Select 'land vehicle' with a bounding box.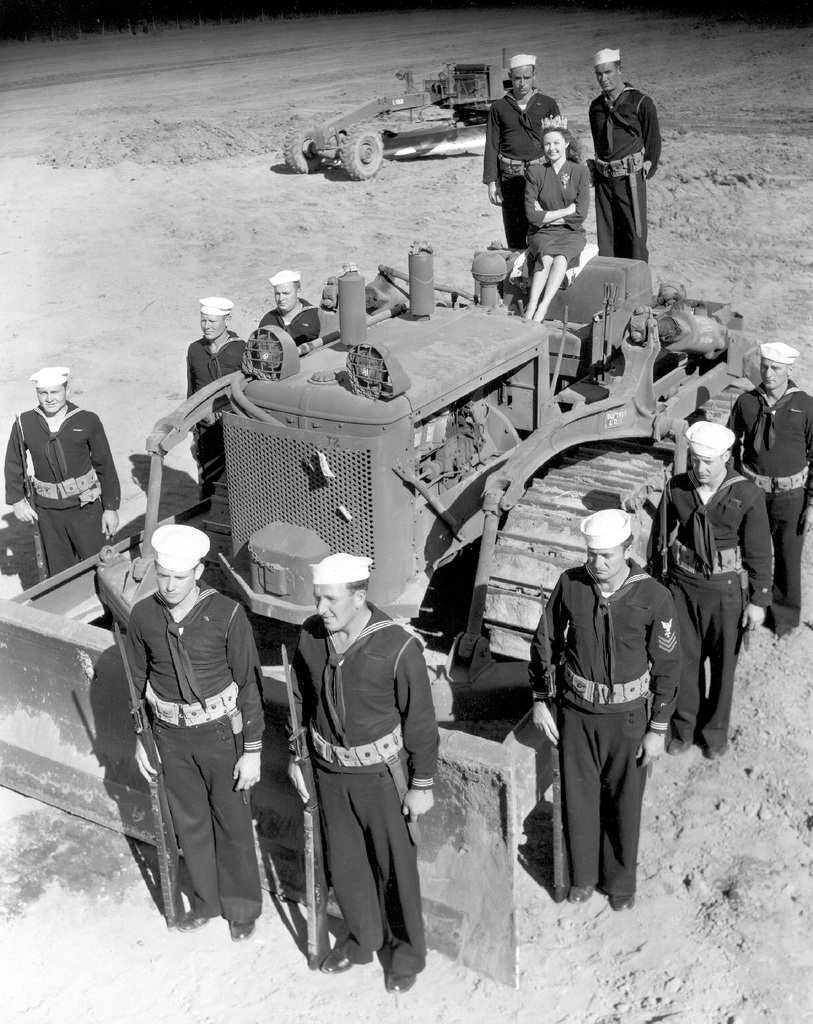
bbox=(0, 238, 791, 985).
